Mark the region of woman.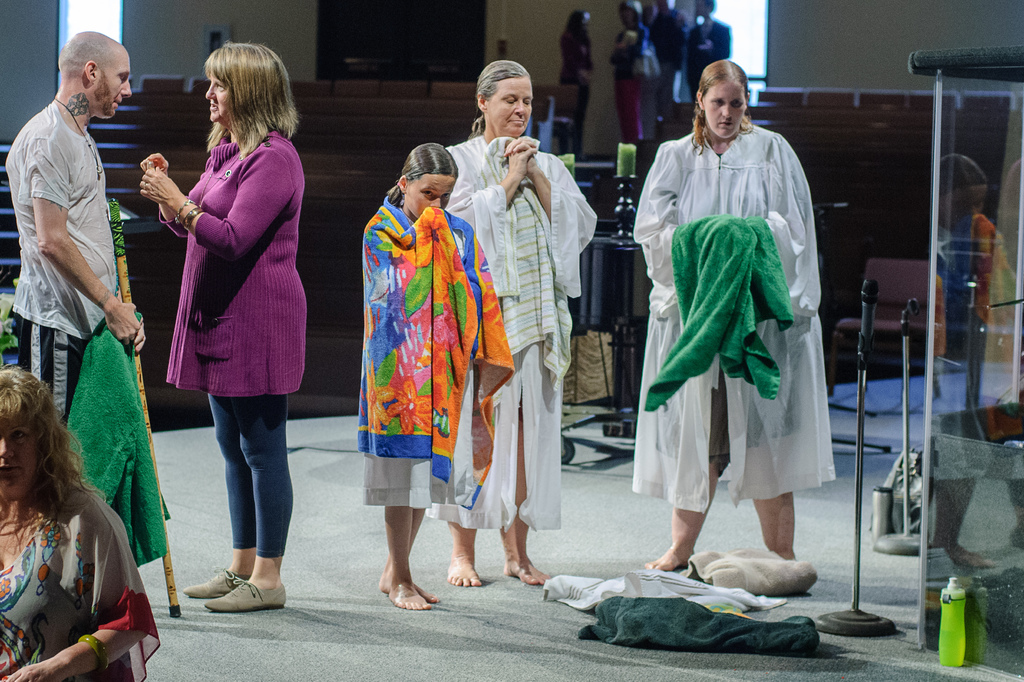
Region: detection(633, 60, 814, 571).
